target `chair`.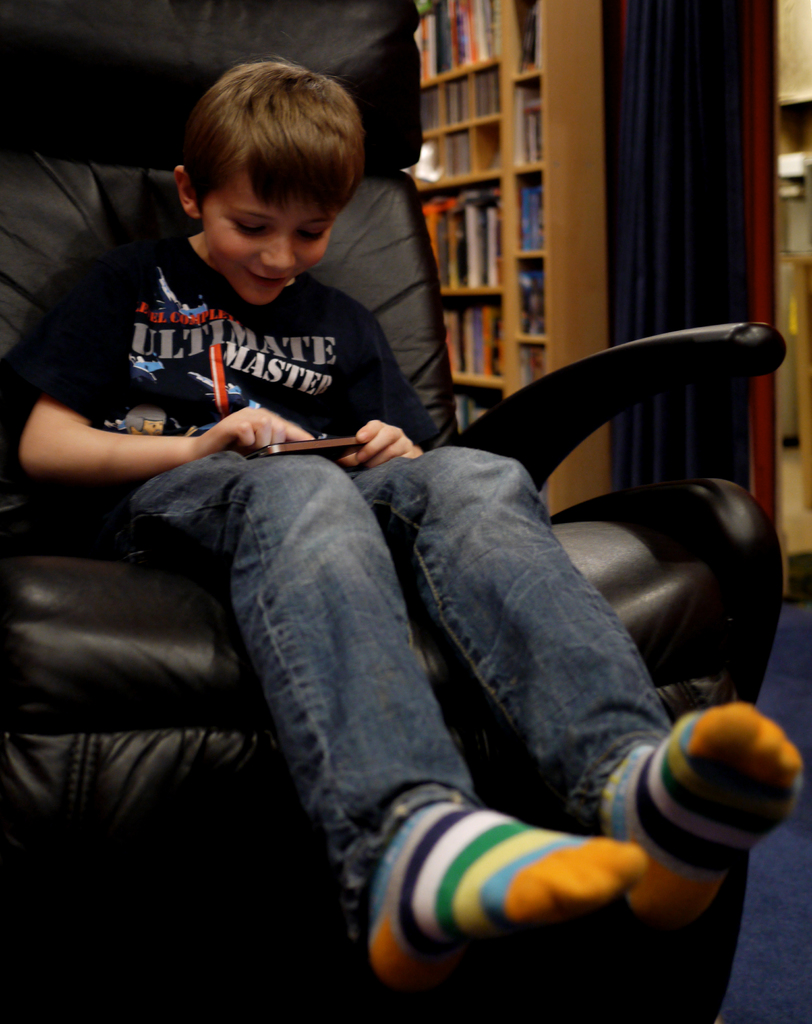
Target region: BBox(49, 265, 779, 994).
